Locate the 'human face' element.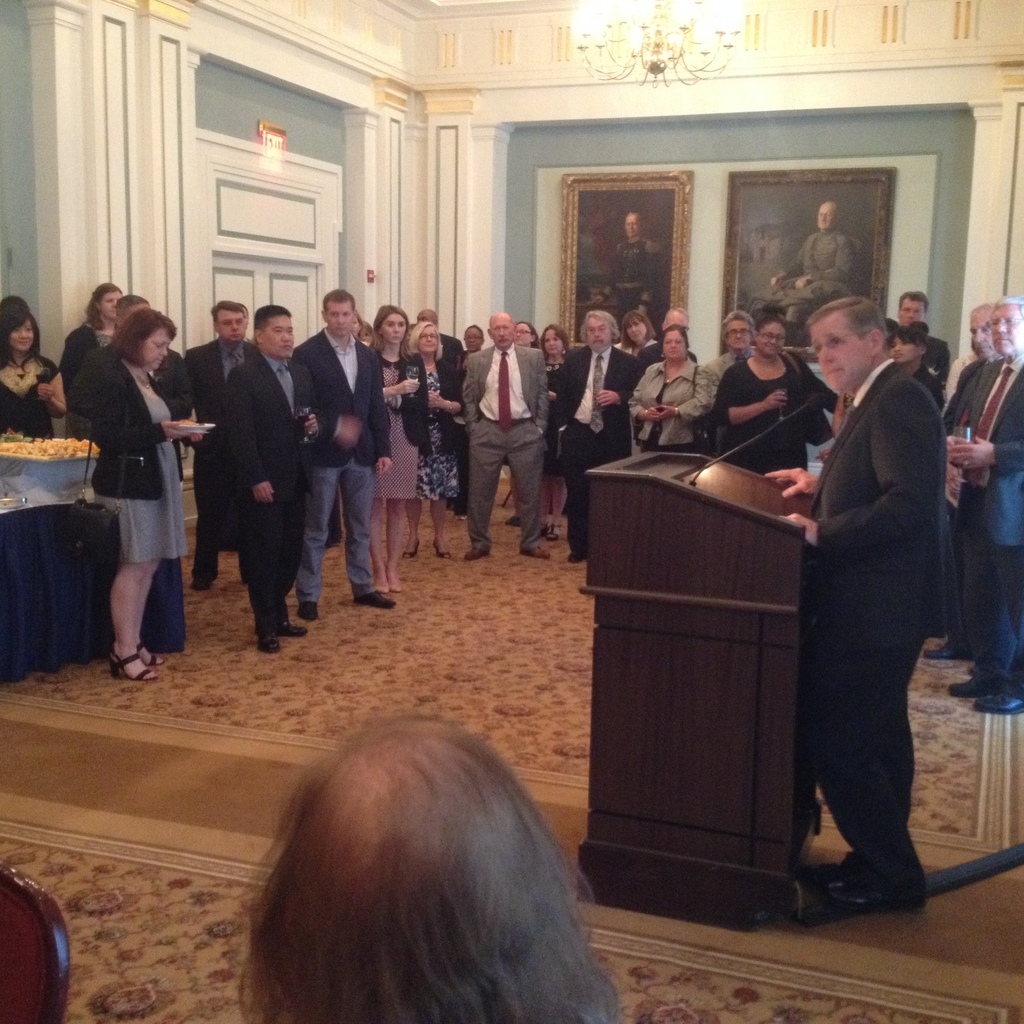
Element bbox: l=725, t=319, r=750, b=351.
